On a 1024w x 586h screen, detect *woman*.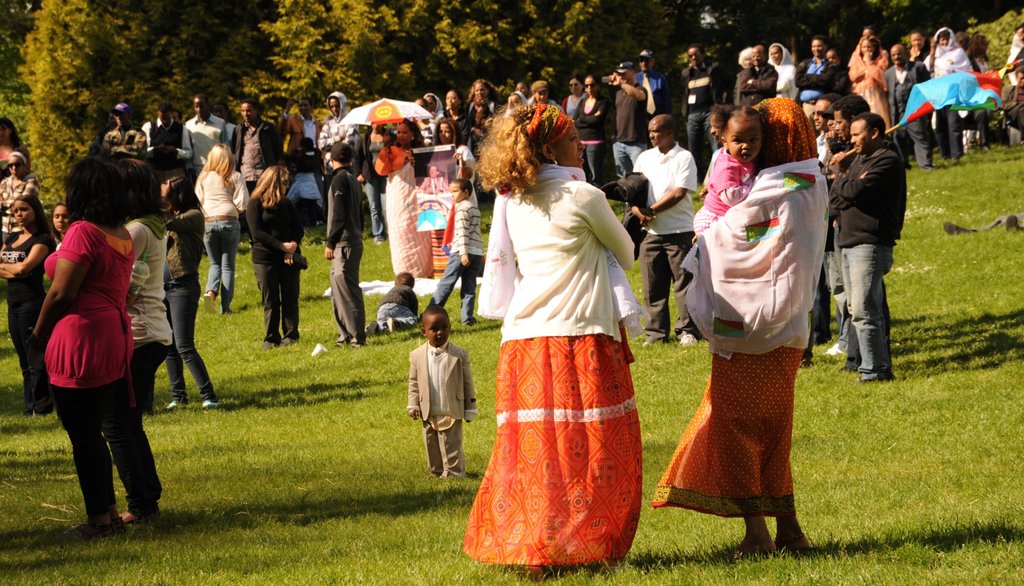
[left=246, top=167, right=311, bottom=350].
